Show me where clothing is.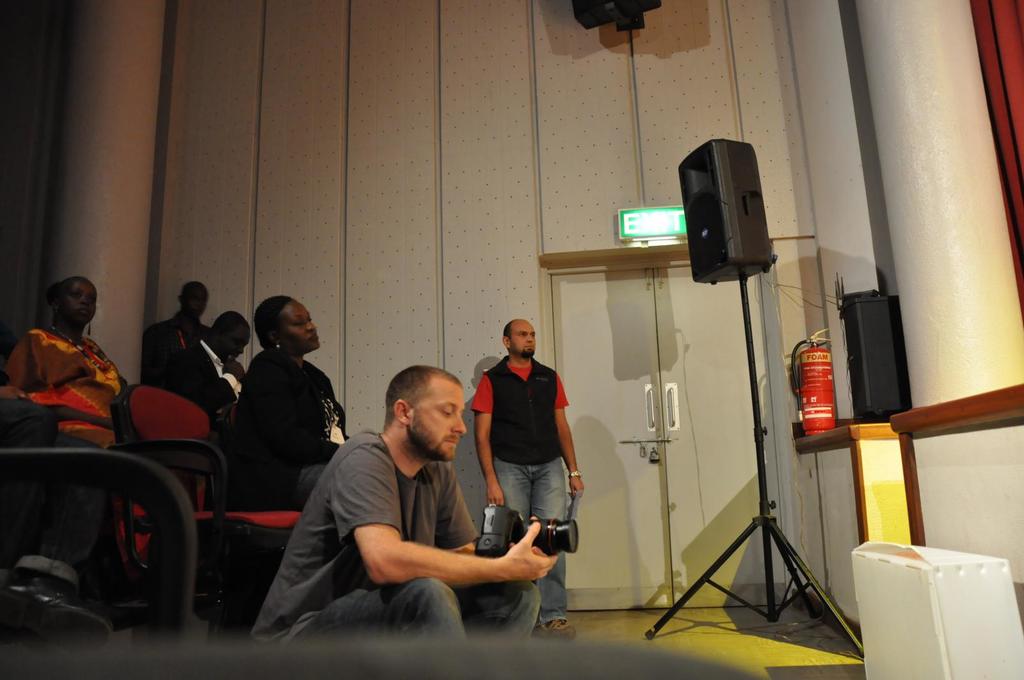
clothing is at 163,337,241,425.
